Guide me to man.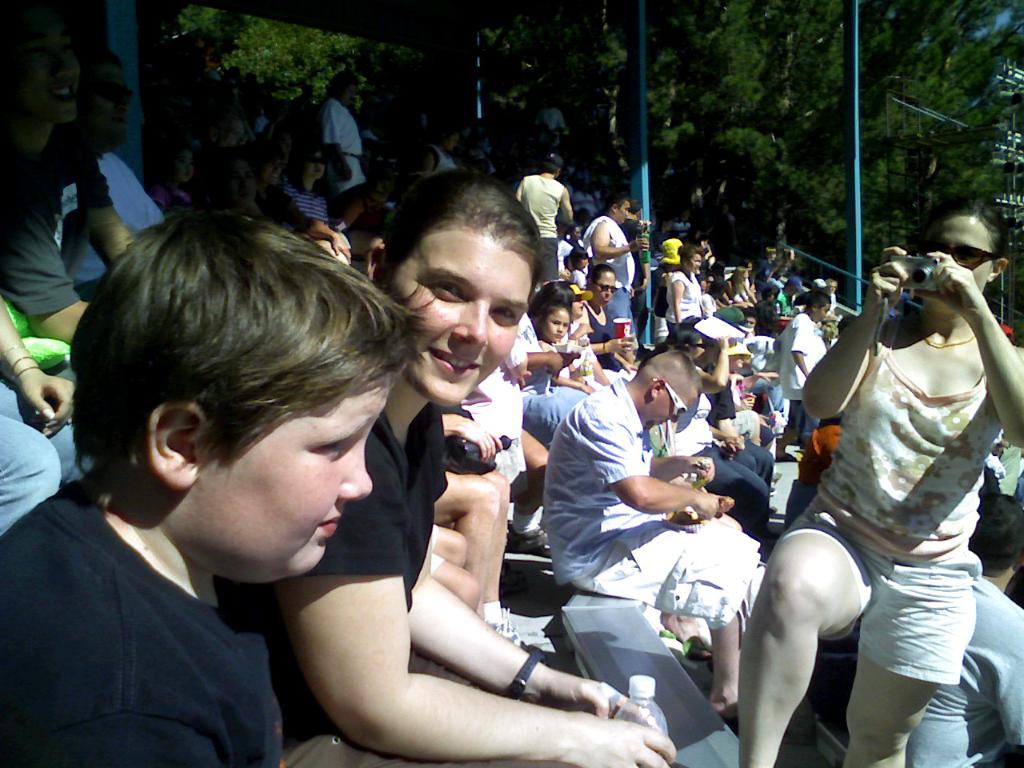
Guidance: <bbox>0, 0, 94, 338</bbox>.
